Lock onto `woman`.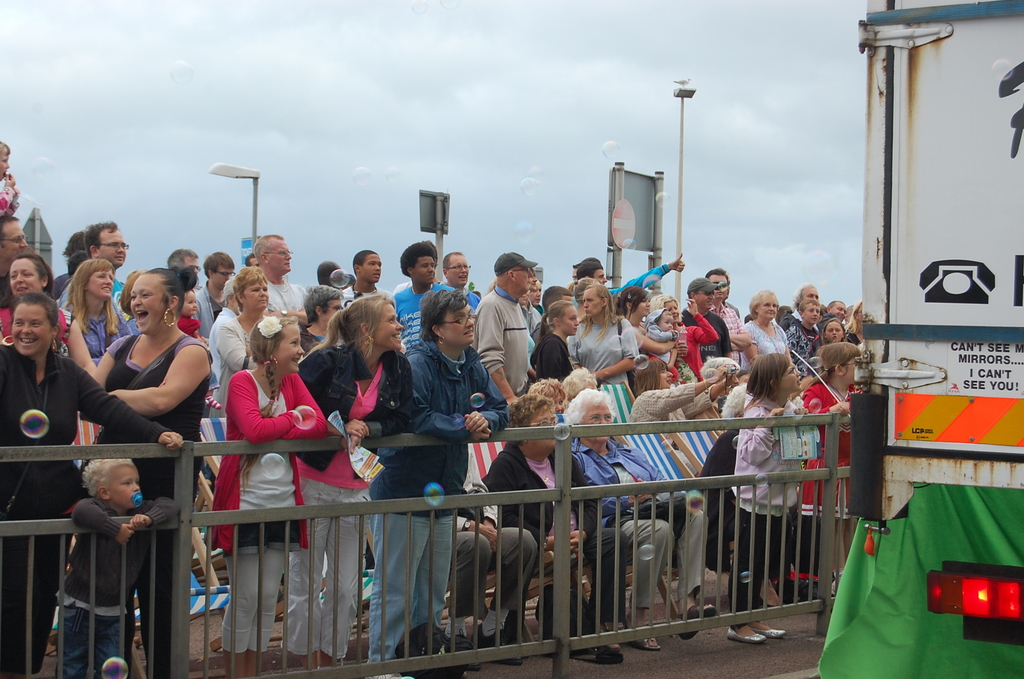
Locked: <region>527, 277, 544, 316</region>.
